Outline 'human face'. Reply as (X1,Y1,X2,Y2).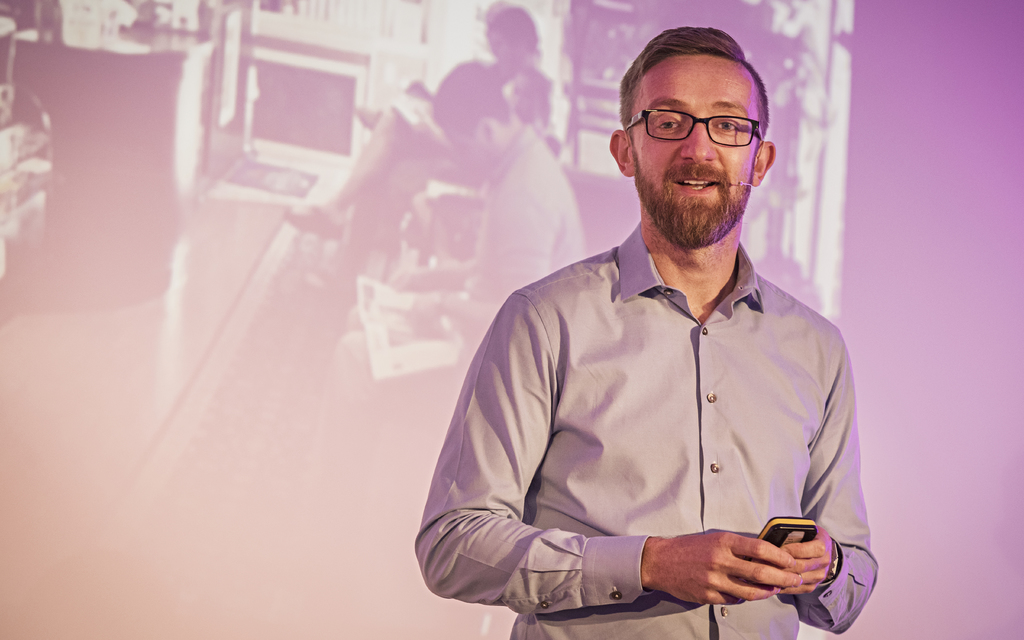
(630,54,761,243).
